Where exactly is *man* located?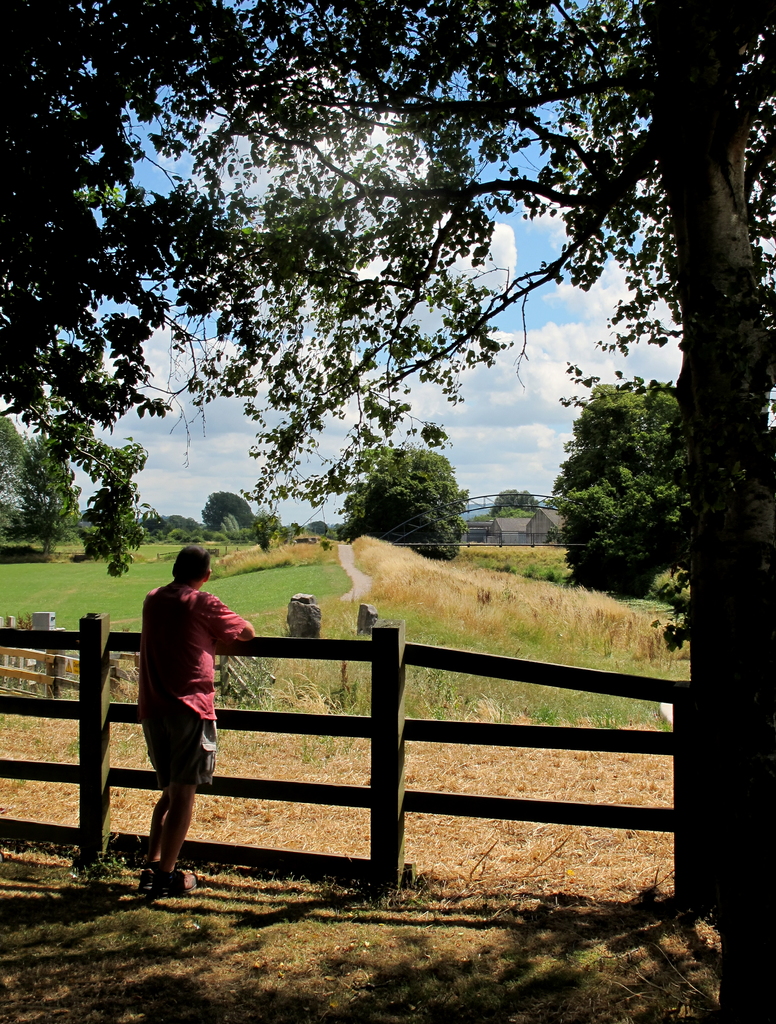
Its bounding box is (140, 532, 256, 900).
